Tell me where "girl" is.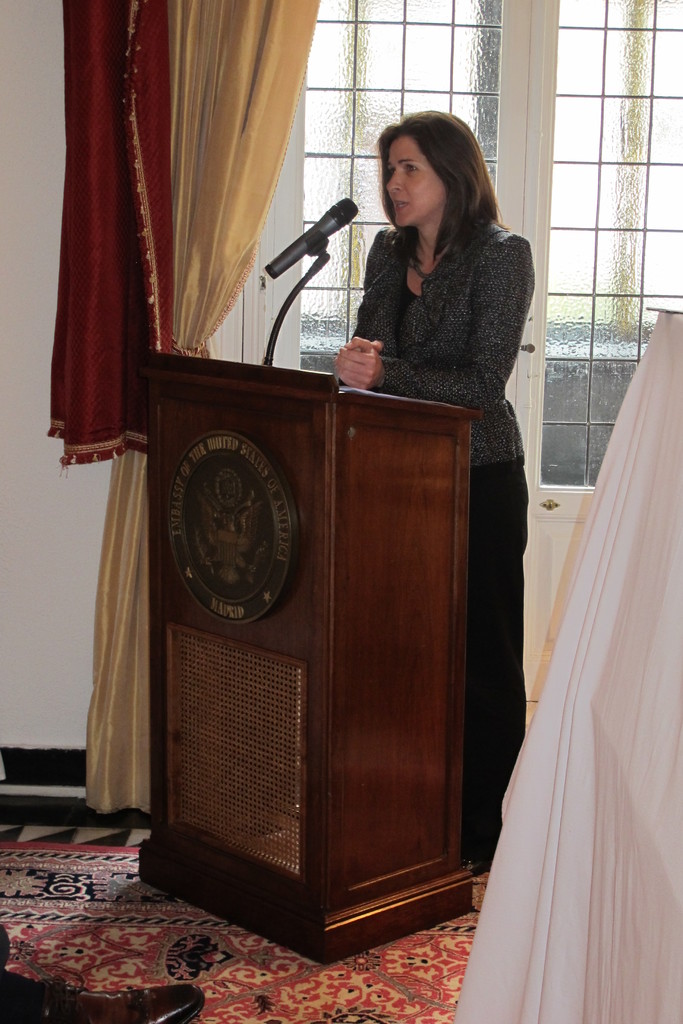
"girl" is at <bbox>336, 109, 532, 875</bbox>.
